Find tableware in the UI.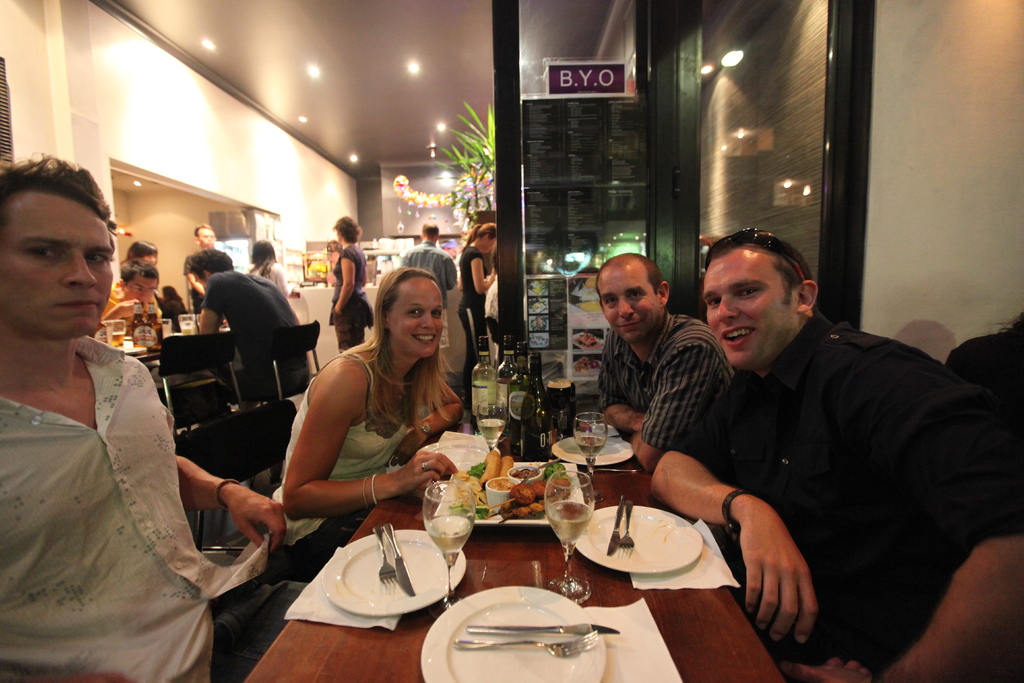
UI element at (109,322,124,349).
